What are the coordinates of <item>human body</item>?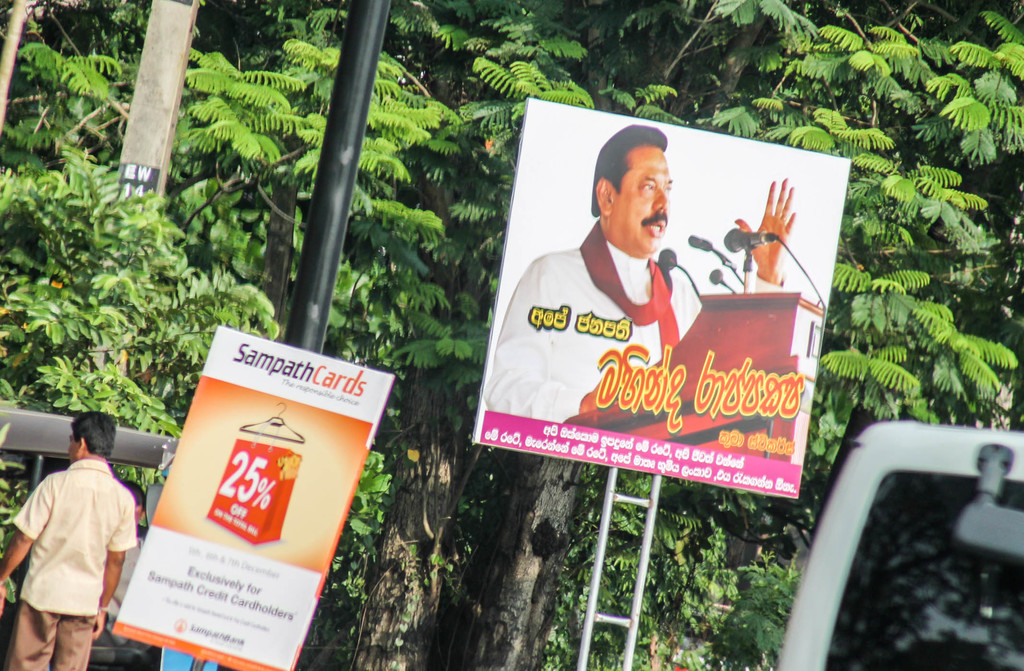
(x1=5, y1=423, x2=143, y2=668).
